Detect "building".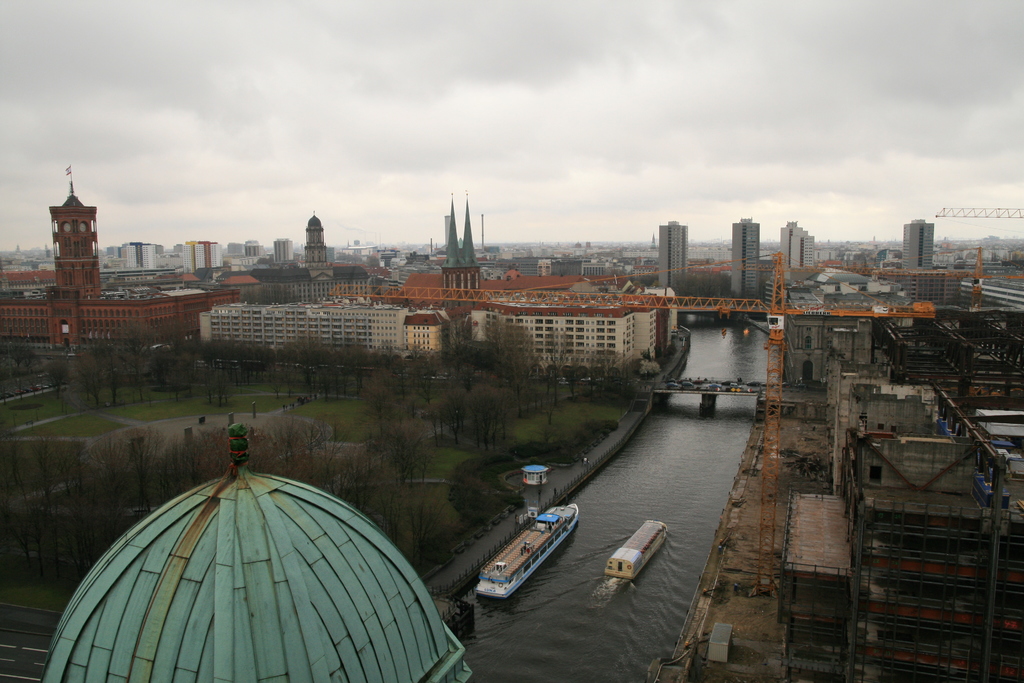
Detected at 902/219/940/302.
